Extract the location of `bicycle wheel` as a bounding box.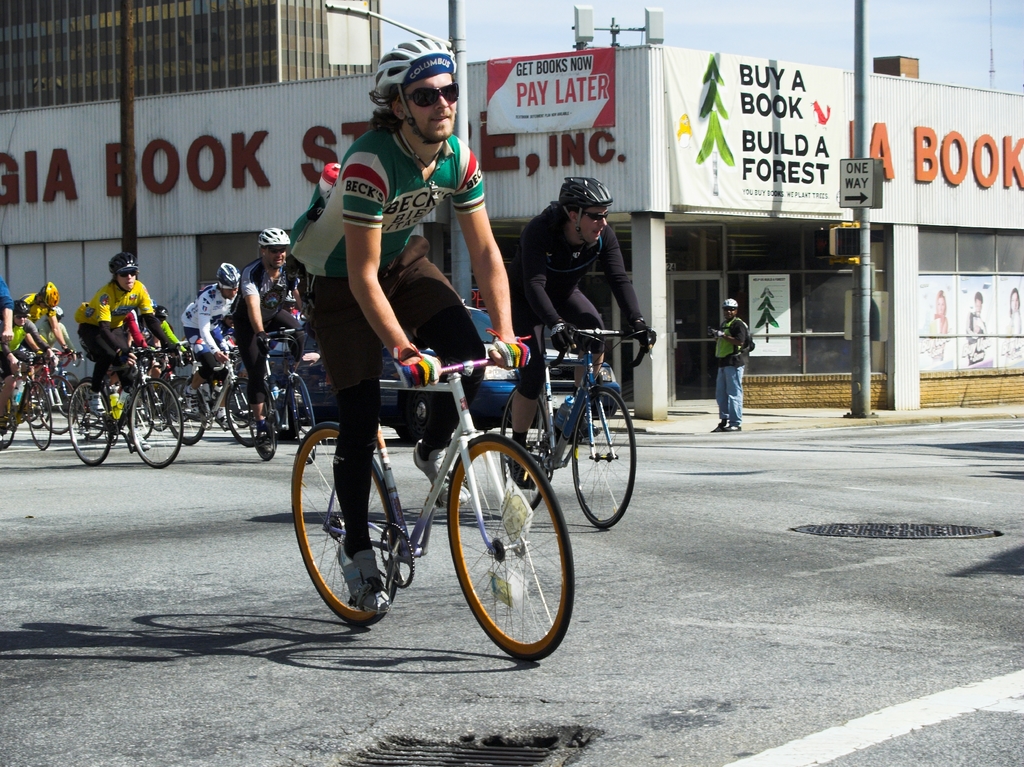
rect(131, 374, 180, 471).
